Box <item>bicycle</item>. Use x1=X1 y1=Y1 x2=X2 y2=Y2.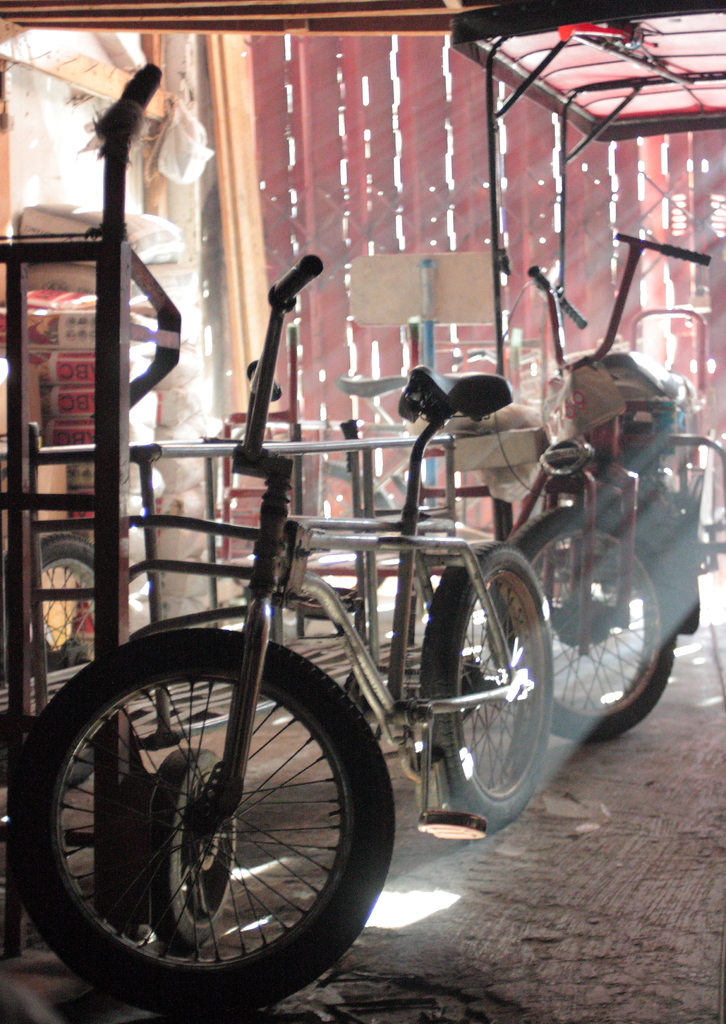
x1=32 y1=259 x2=551 y2=1005.
